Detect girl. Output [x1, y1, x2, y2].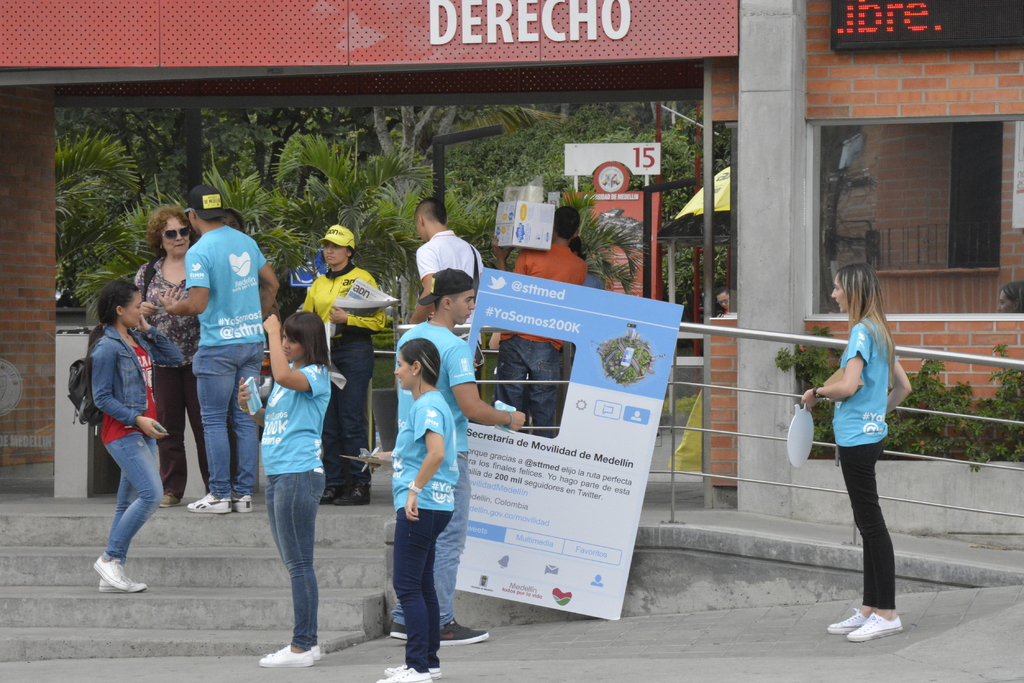
[375, 333, 464, 682].
